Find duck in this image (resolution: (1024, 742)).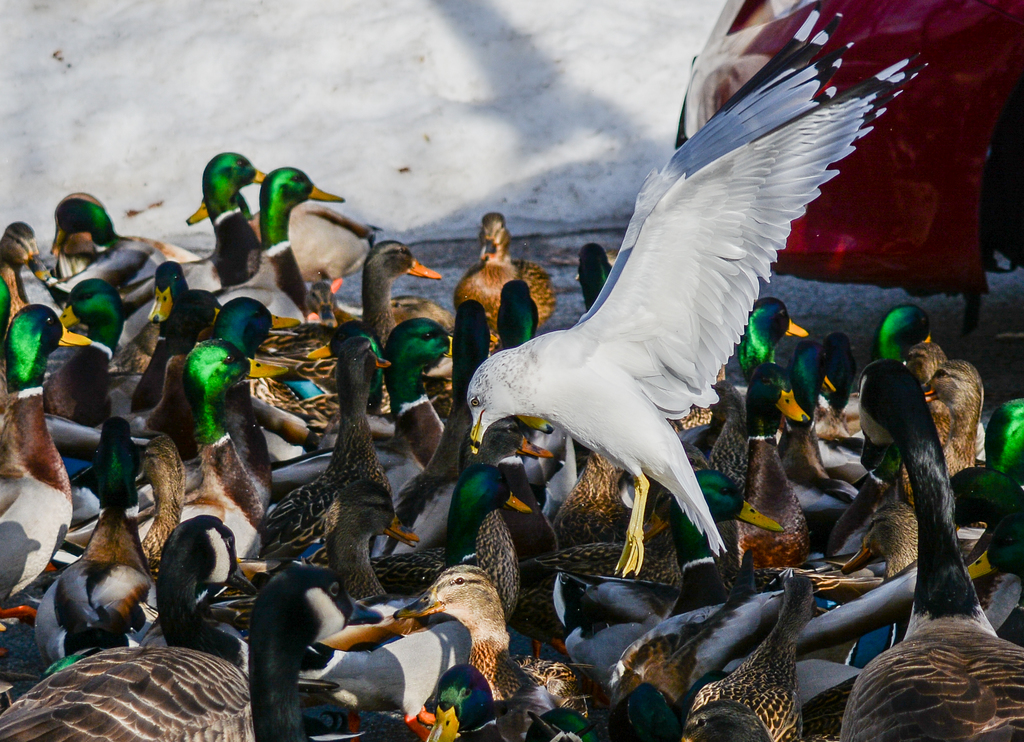
crop(465, 0, 926, 591).
